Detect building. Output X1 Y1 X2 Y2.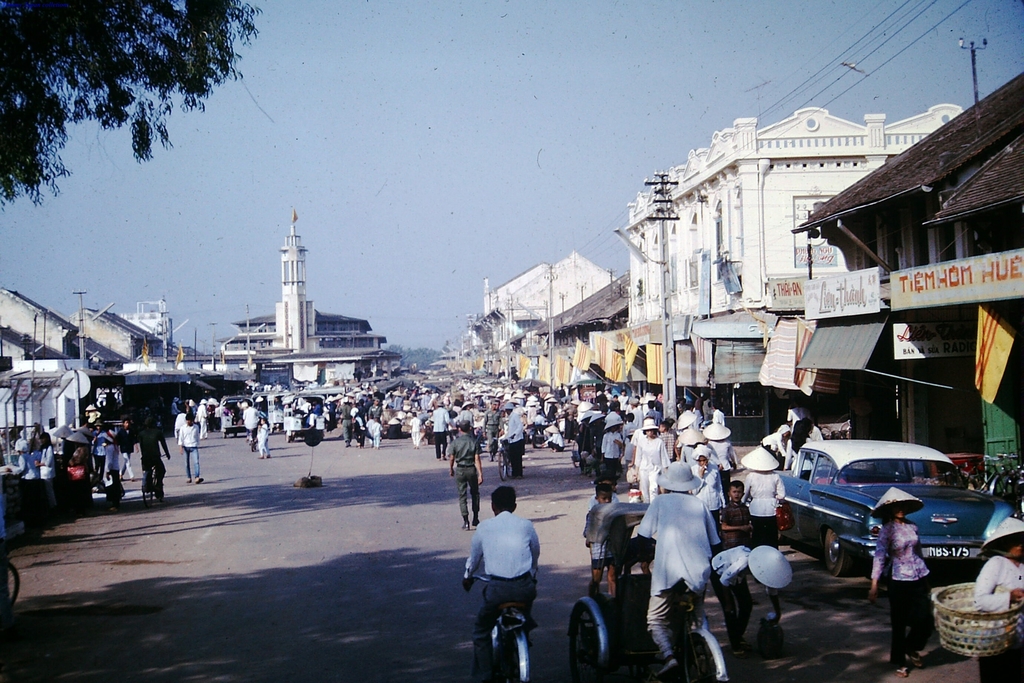
789 67 1023 523.
